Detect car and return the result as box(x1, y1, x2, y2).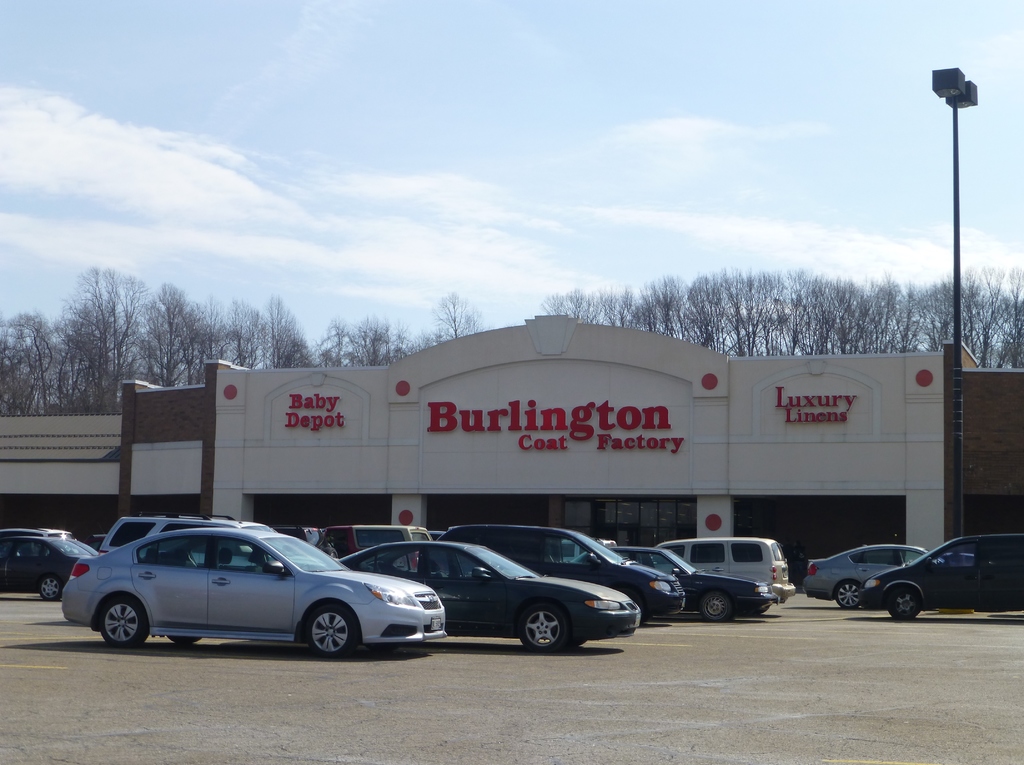
box(794, 545, 943, 613).
